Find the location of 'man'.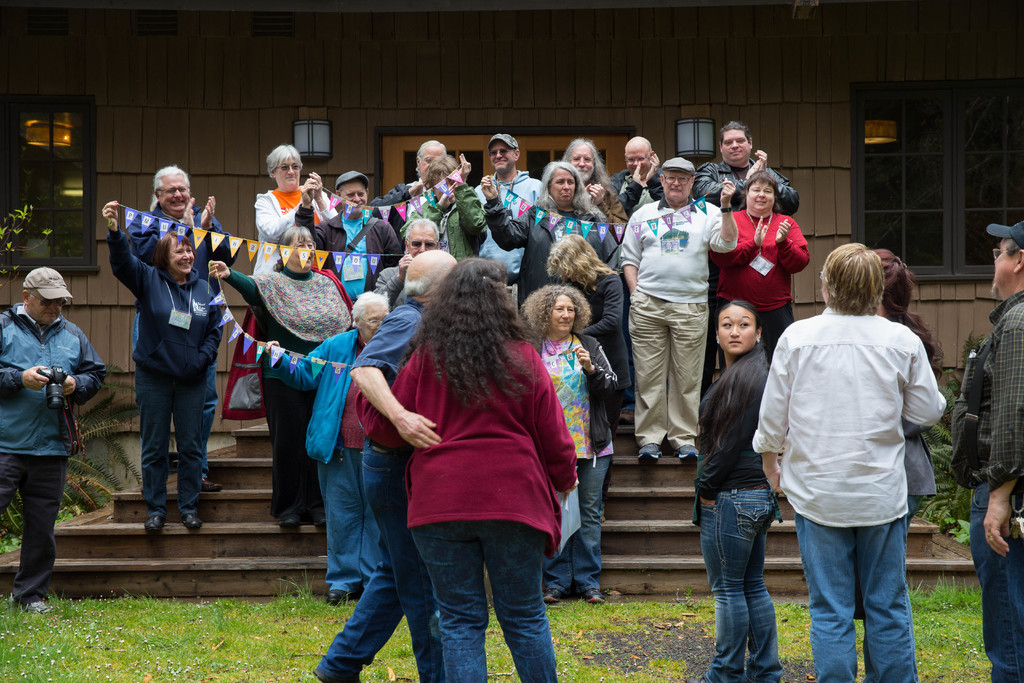
Location: bbox=(628, 146, 735, 484).
